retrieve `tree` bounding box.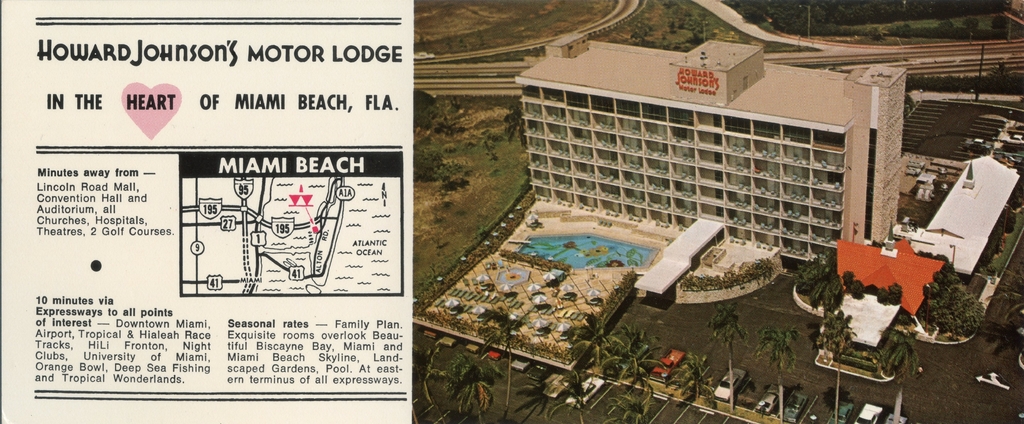
Bounding box: 707,299,751,415.
